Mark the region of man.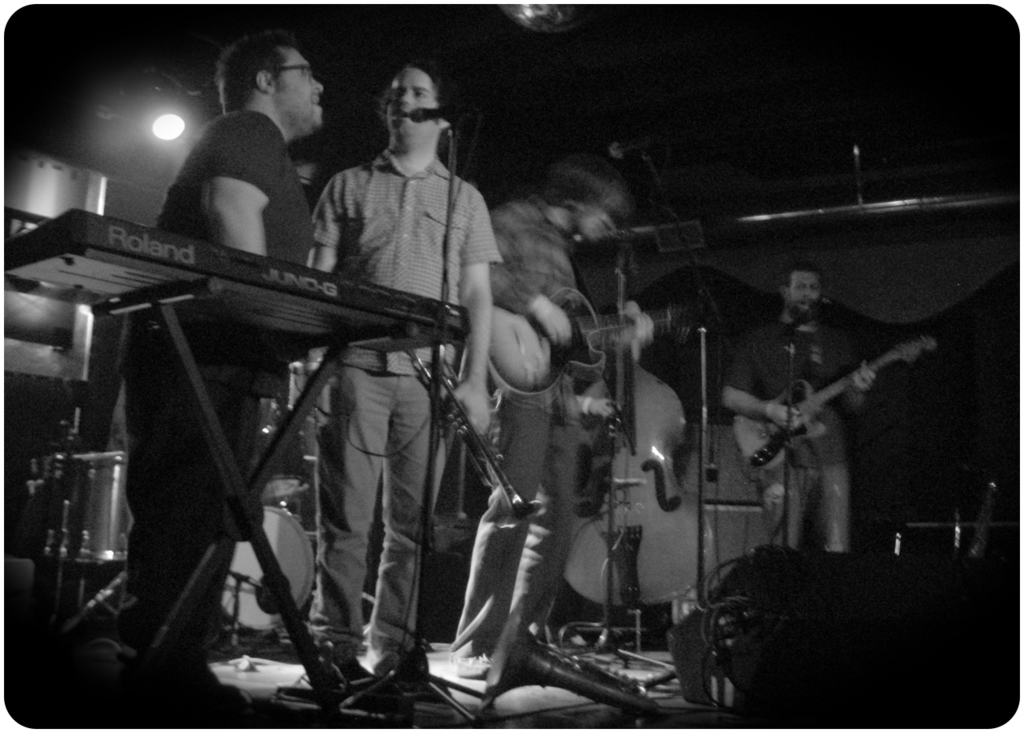
Region: 111, 45, 336, 677.
